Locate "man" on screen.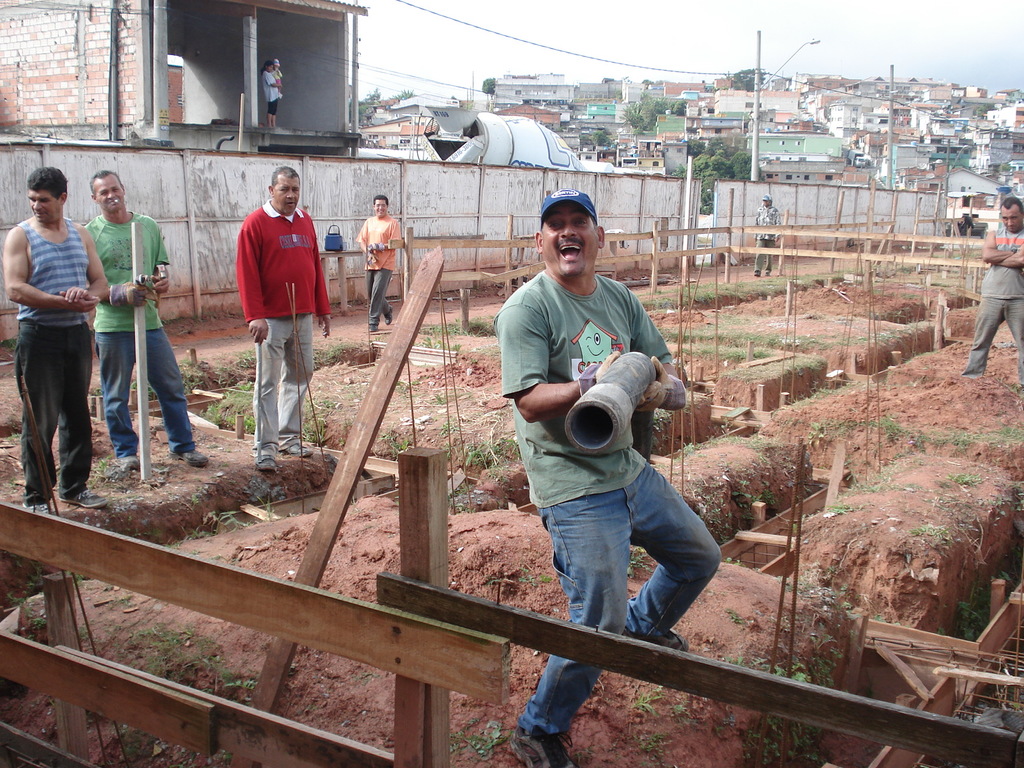
On screen at BBox(86, 168, 212, 463).
